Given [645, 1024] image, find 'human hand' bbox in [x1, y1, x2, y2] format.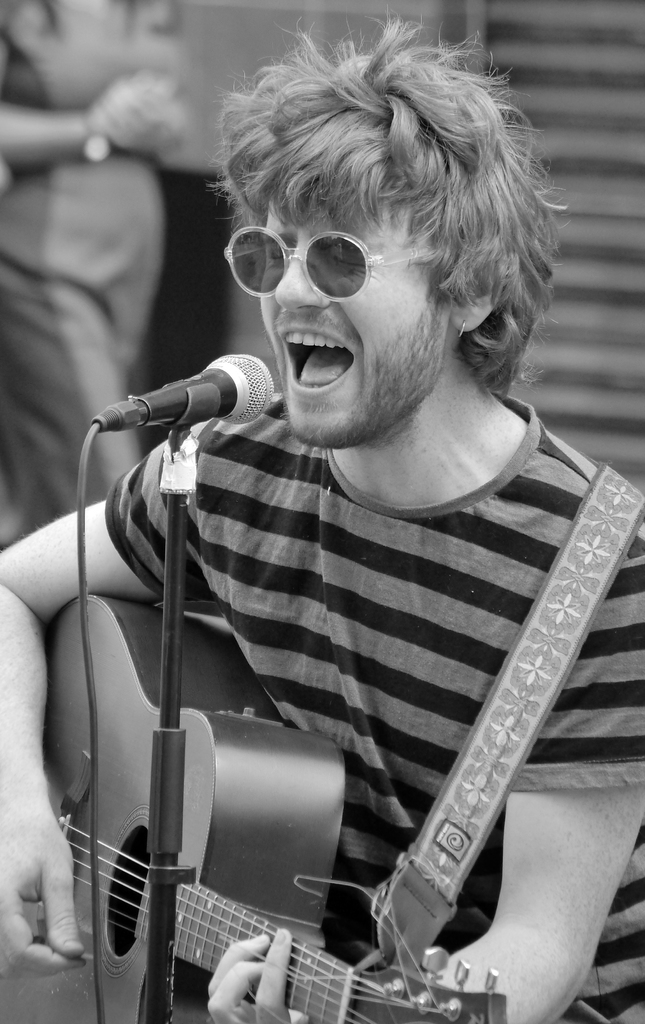
[83, 69, 167, 147].
